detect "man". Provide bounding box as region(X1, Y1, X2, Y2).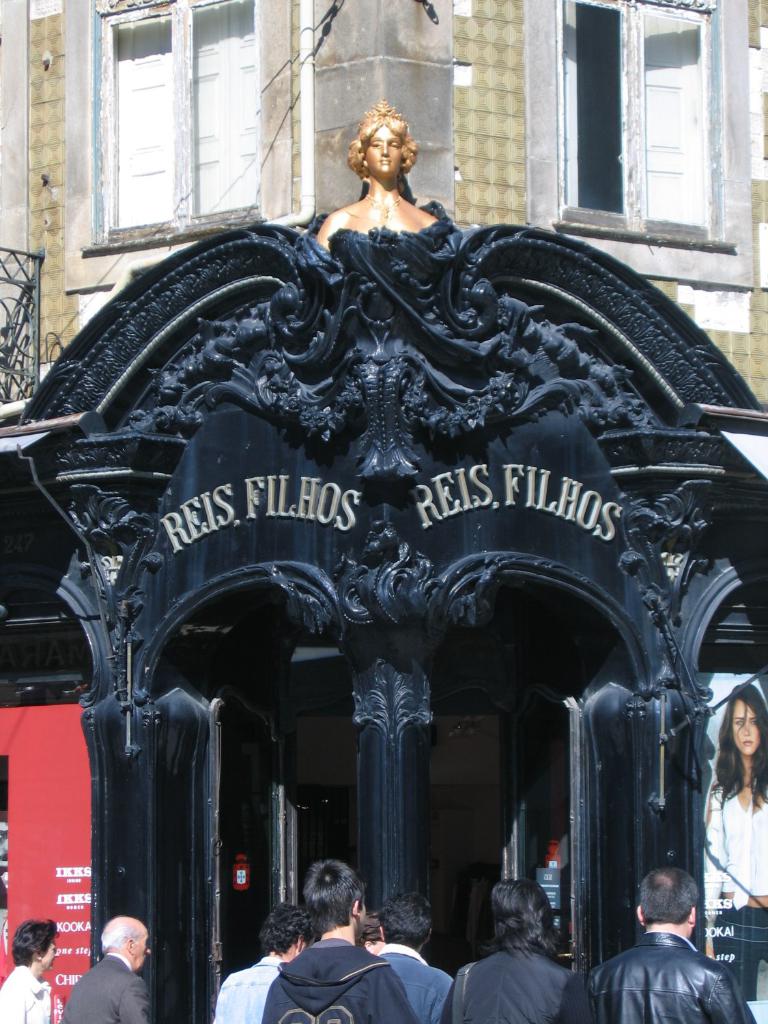
region(212, 904, 311, 1023).
